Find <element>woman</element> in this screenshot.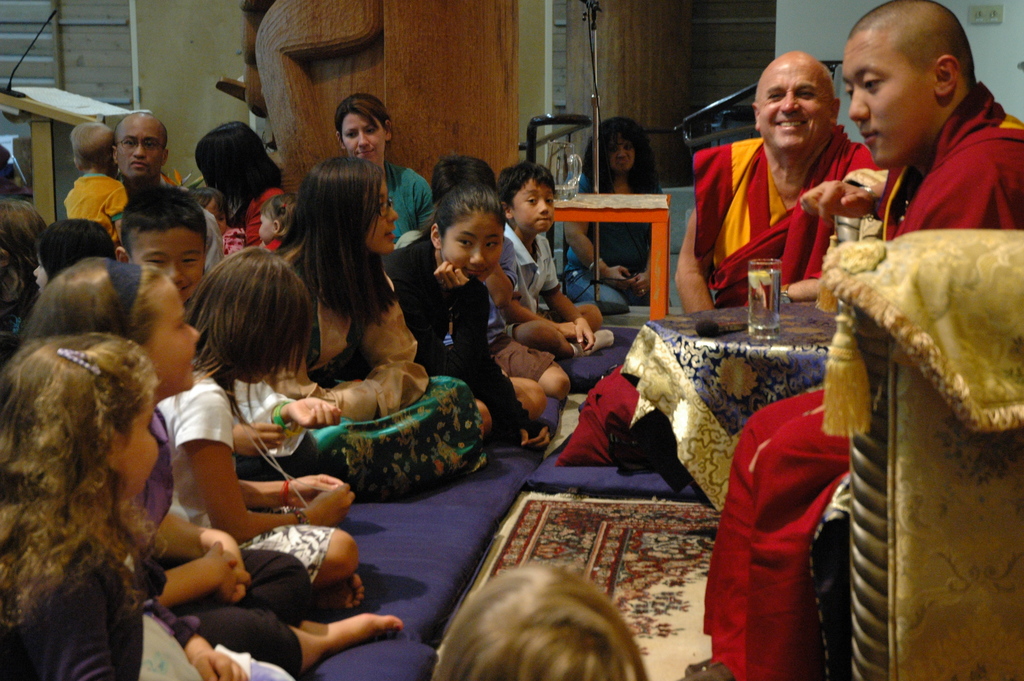
The bounding box for <element>woman</element> is x1=259, y1=159, x2=496, y2=498.
